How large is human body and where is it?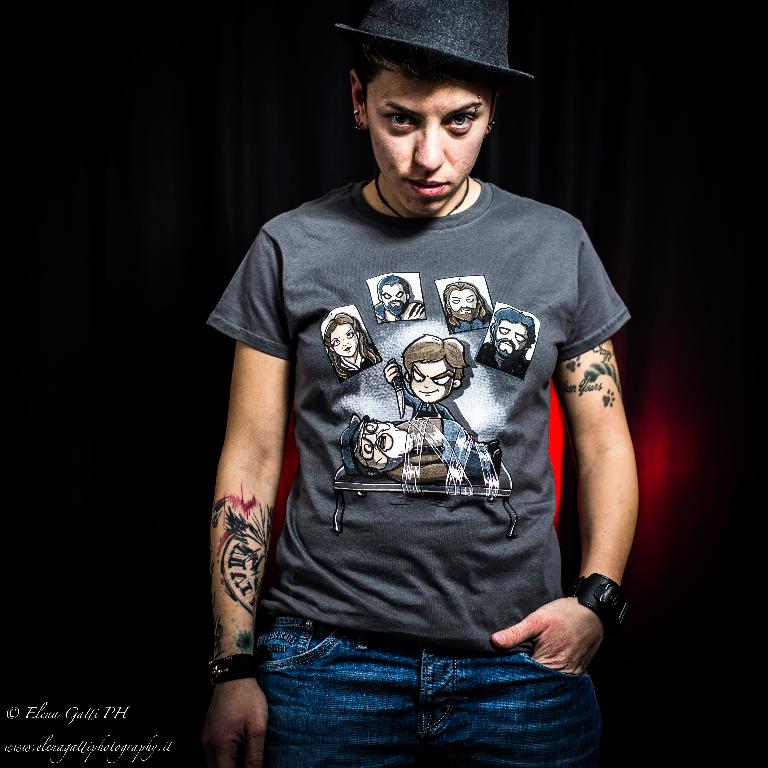
Bounding box: Rect(471, 307, 538, 380).
